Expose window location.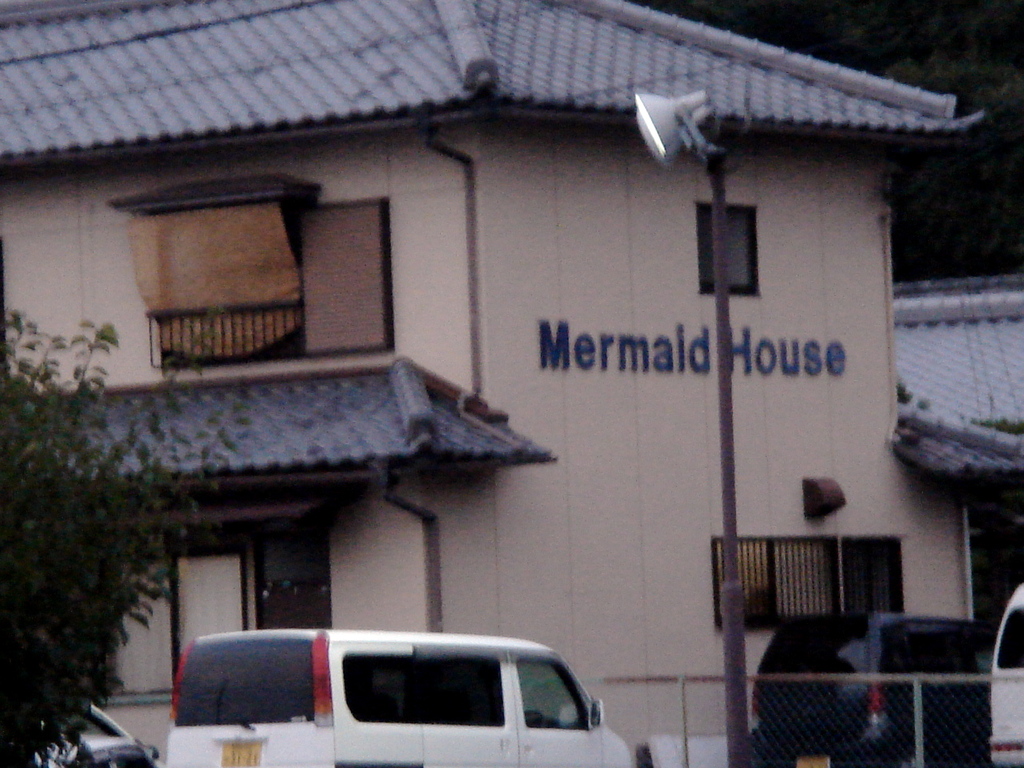
Exposed at 693 200 763 302.
